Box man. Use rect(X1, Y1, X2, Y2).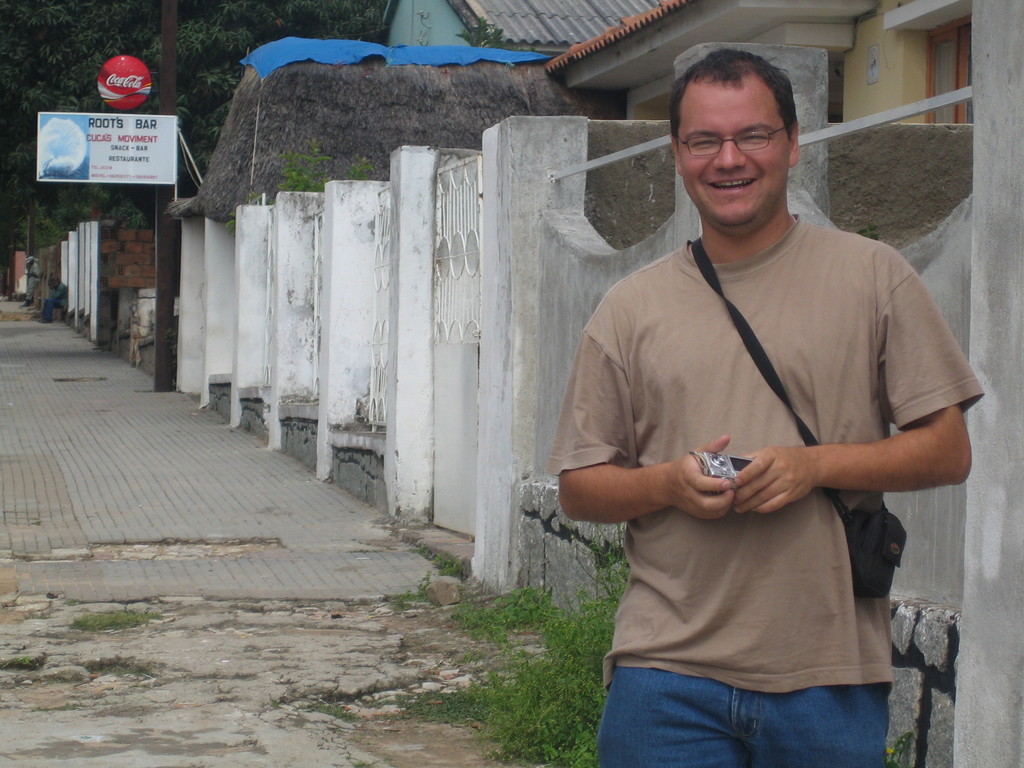
rect(534, 27, 957, 765).
